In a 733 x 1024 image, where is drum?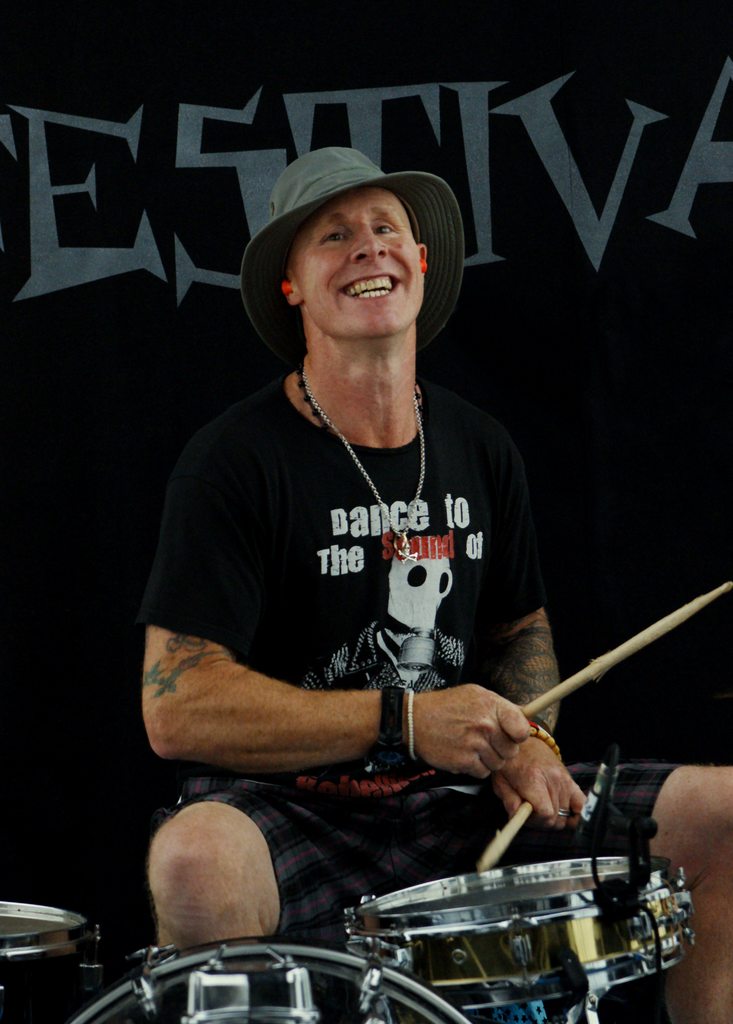
region(0, 900, 102, 1023).
